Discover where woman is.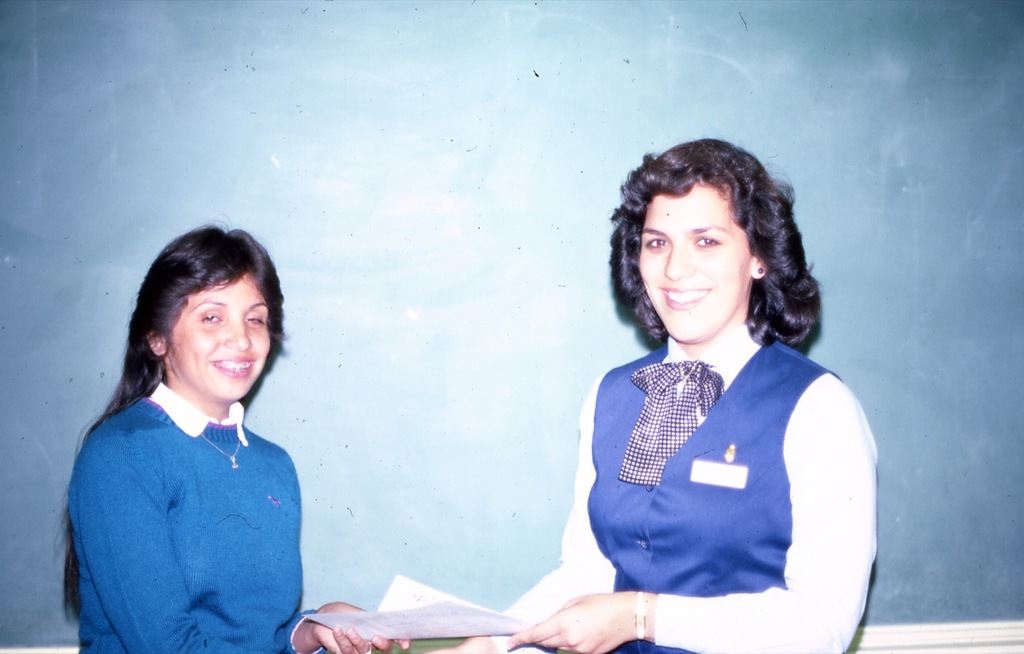
Discovered at 415/137/879/653.
